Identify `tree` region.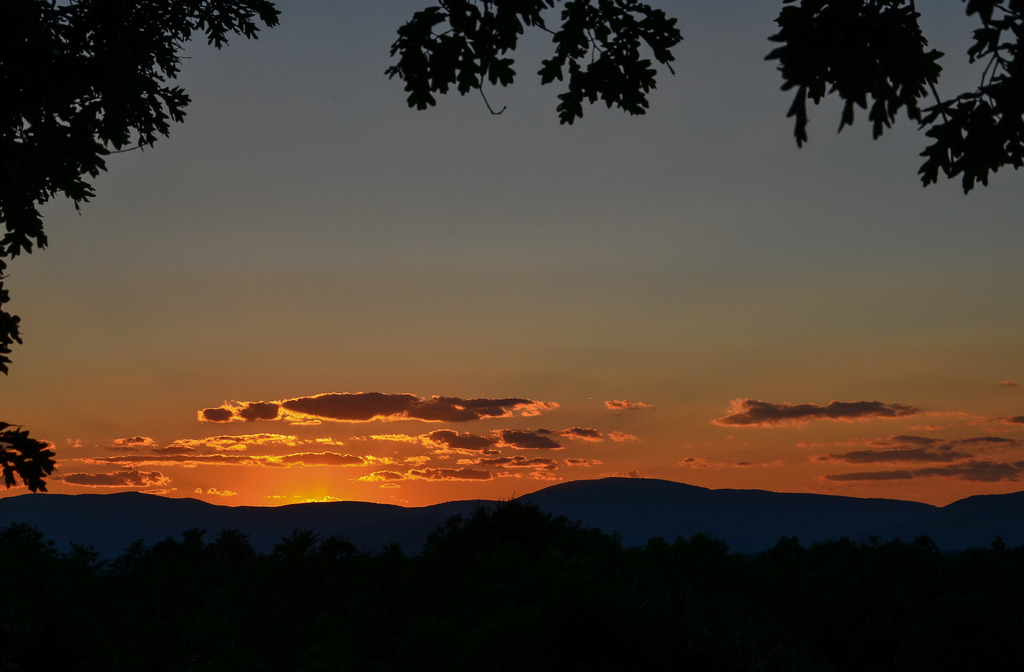
Region: 0, 0, 1023, 496.
